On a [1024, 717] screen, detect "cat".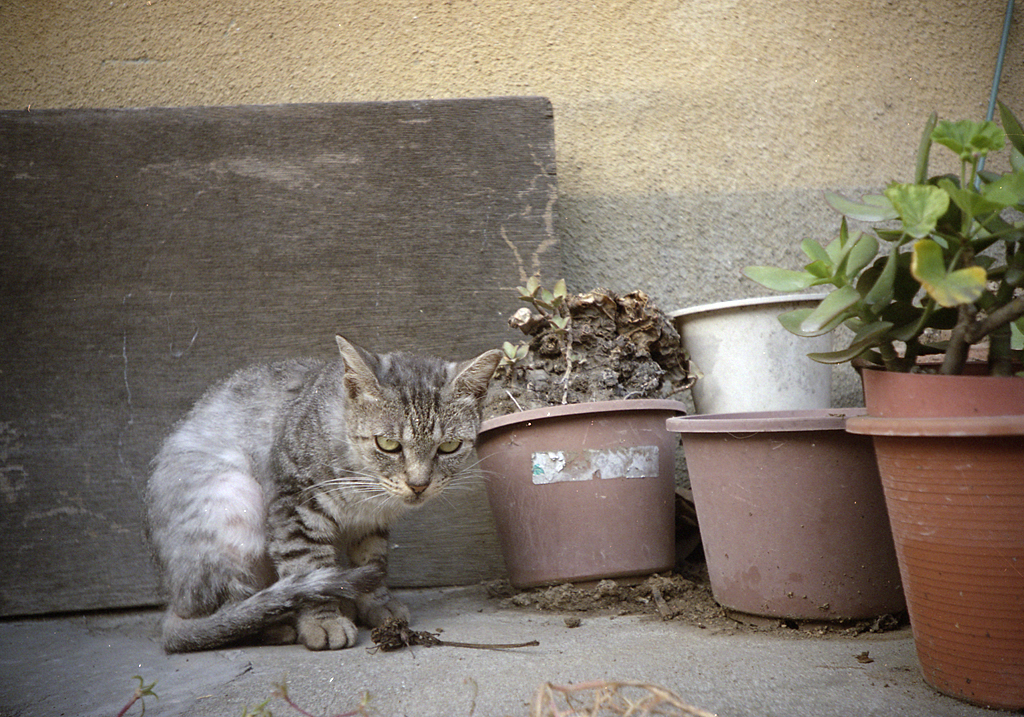
(left=136, top=331, right=505, bottom=656).
